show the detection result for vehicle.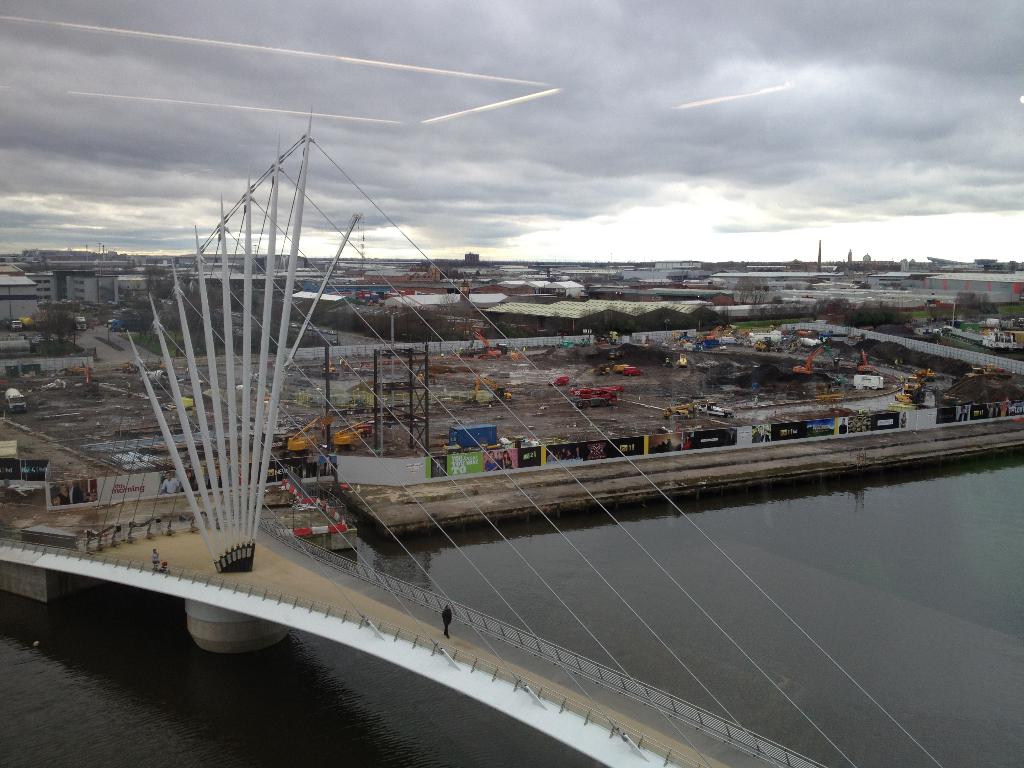
(173, 397, 192, 420).
